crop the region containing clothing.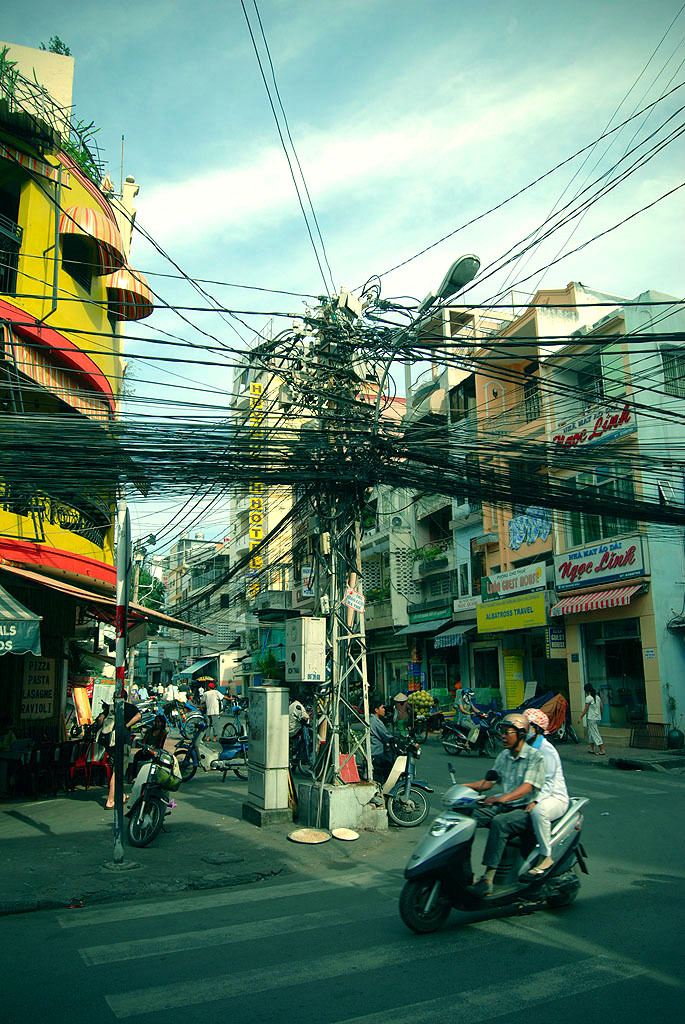
Crop region: l=140, t=721, r=165, b=750.
